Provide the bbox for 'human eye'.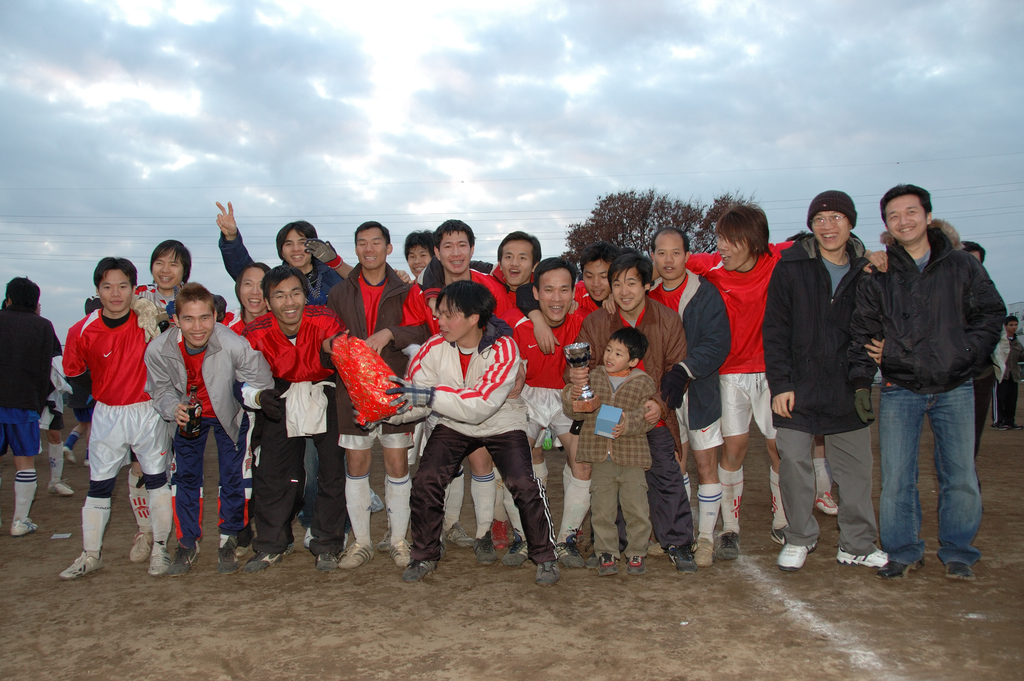
bbox(544, 286, 554, 293).
